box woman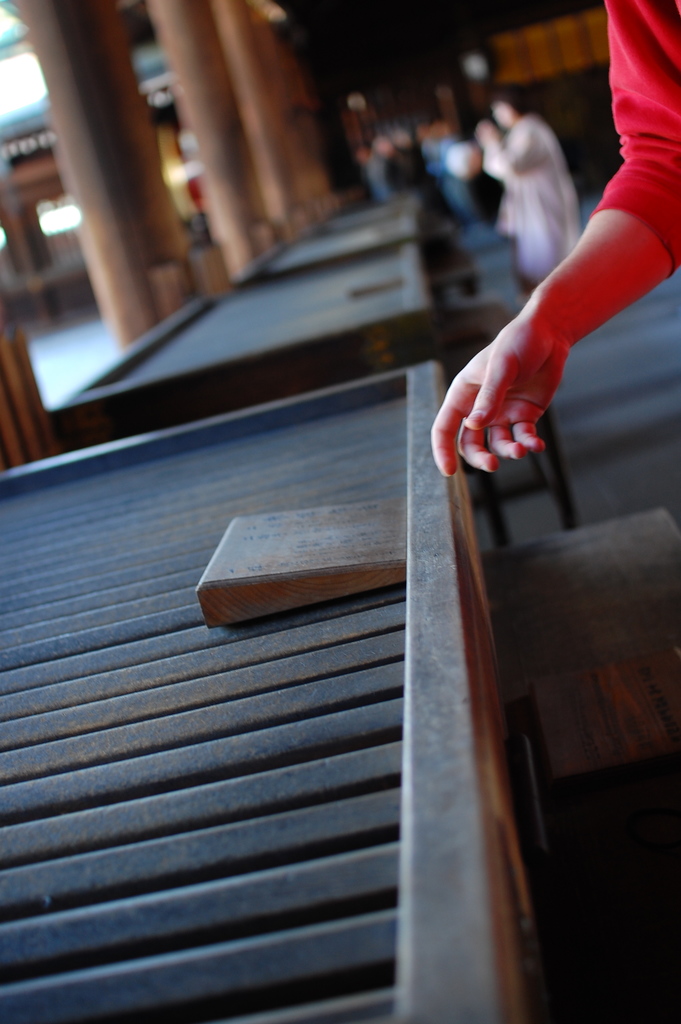
(468,95,584,277)
